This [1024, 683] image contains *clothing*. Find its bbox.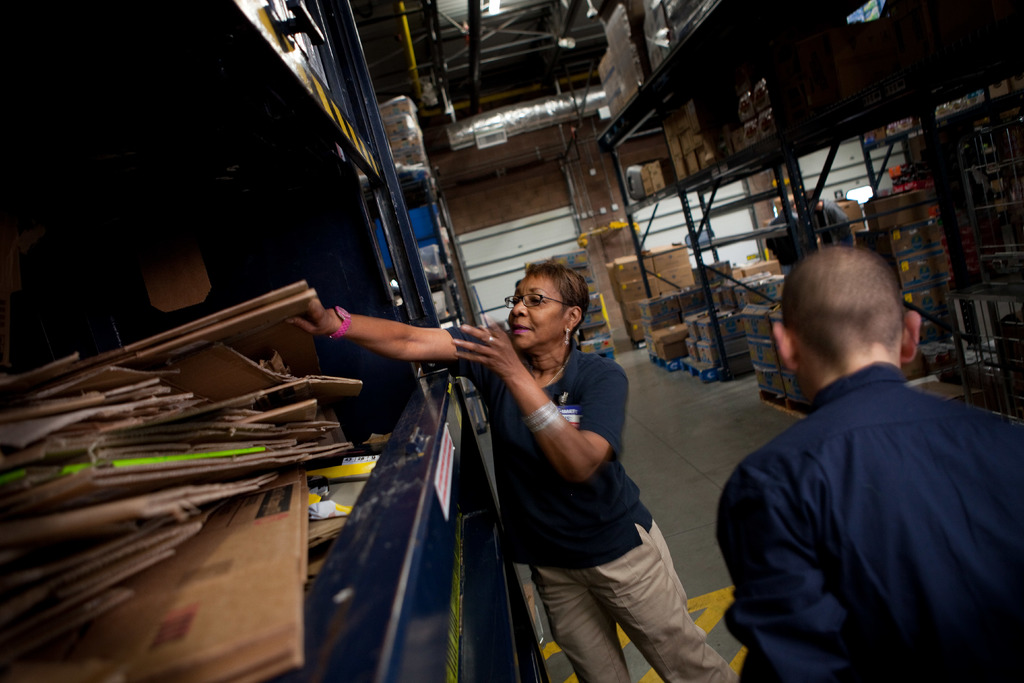
l=706, t=365, r=1021, b=675.
